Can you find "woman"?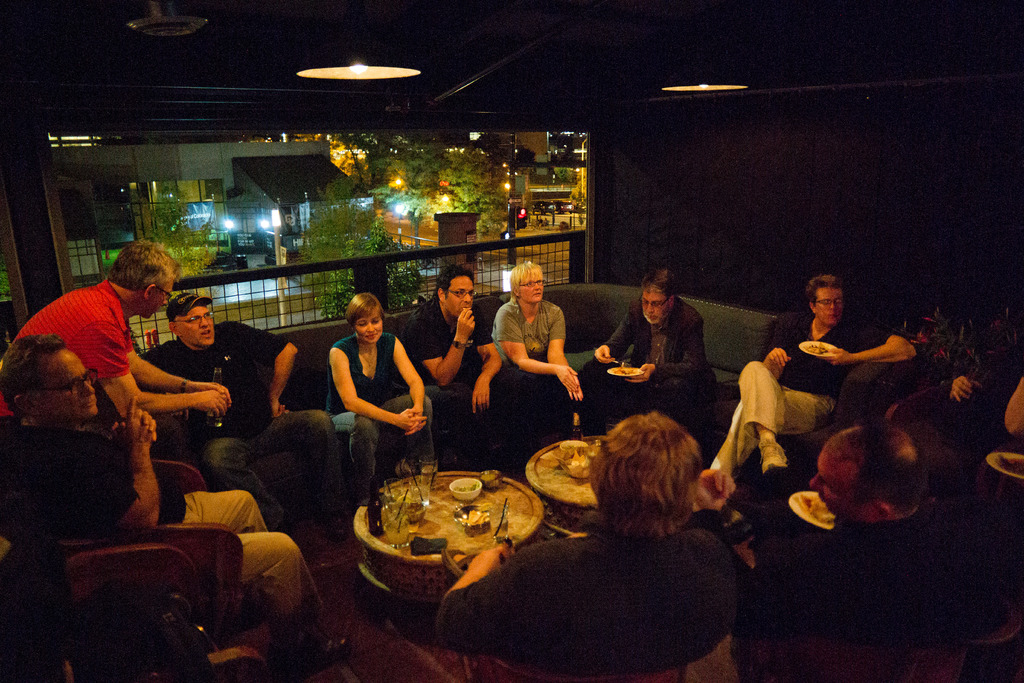
Yes, bounding box: (317,289,428,484).
